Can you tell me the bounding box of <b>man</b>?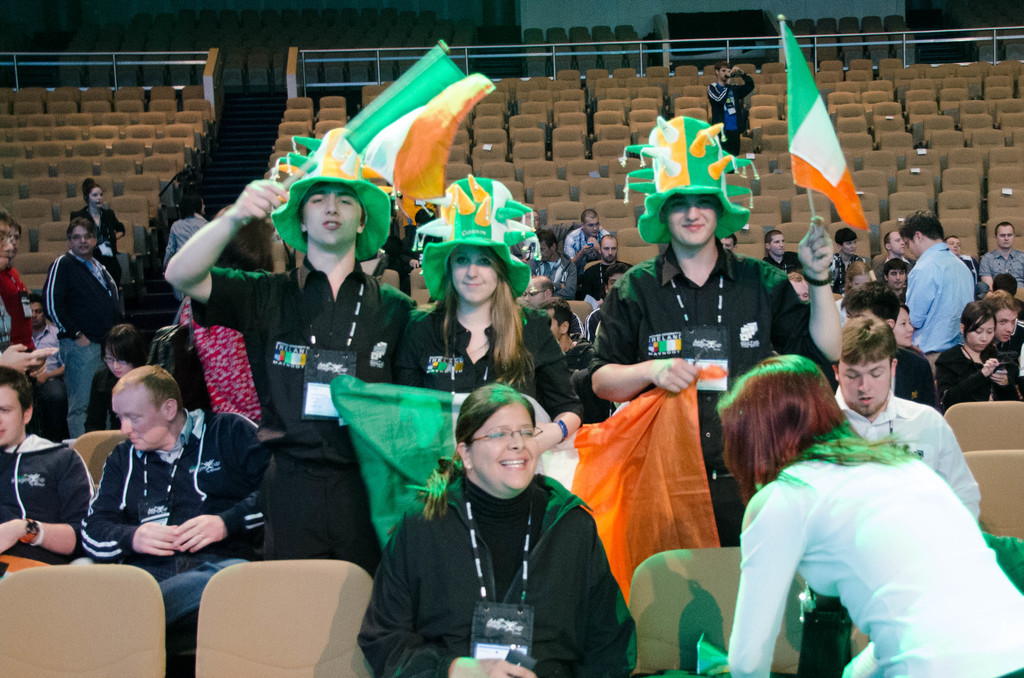
(167, 126, 420, 578).
